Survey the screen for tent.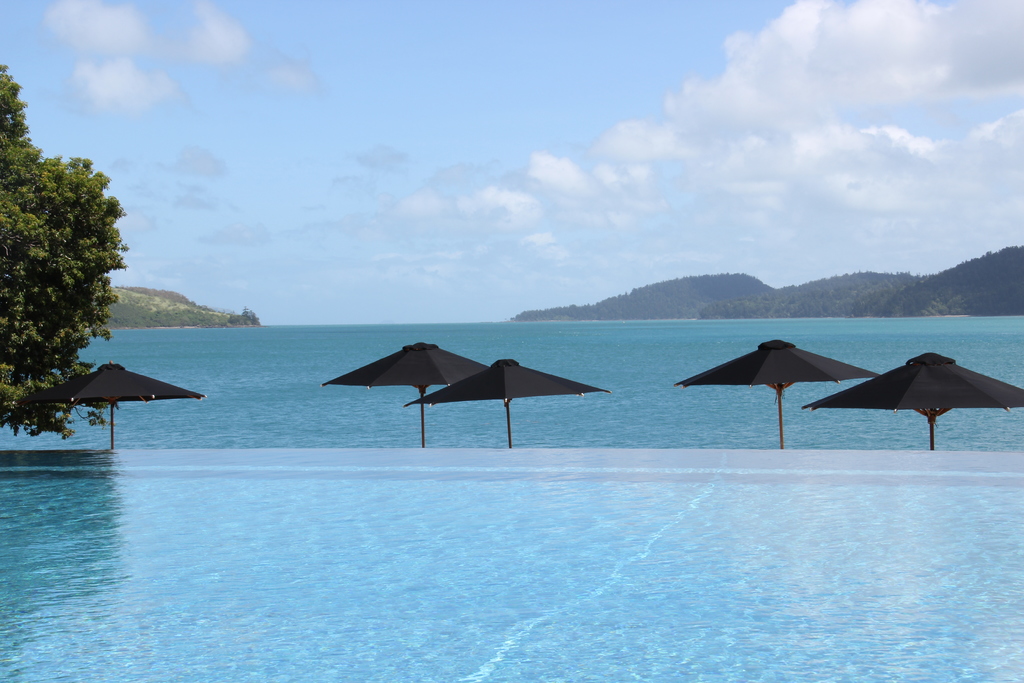
Survey found: (669,339,872,444).
